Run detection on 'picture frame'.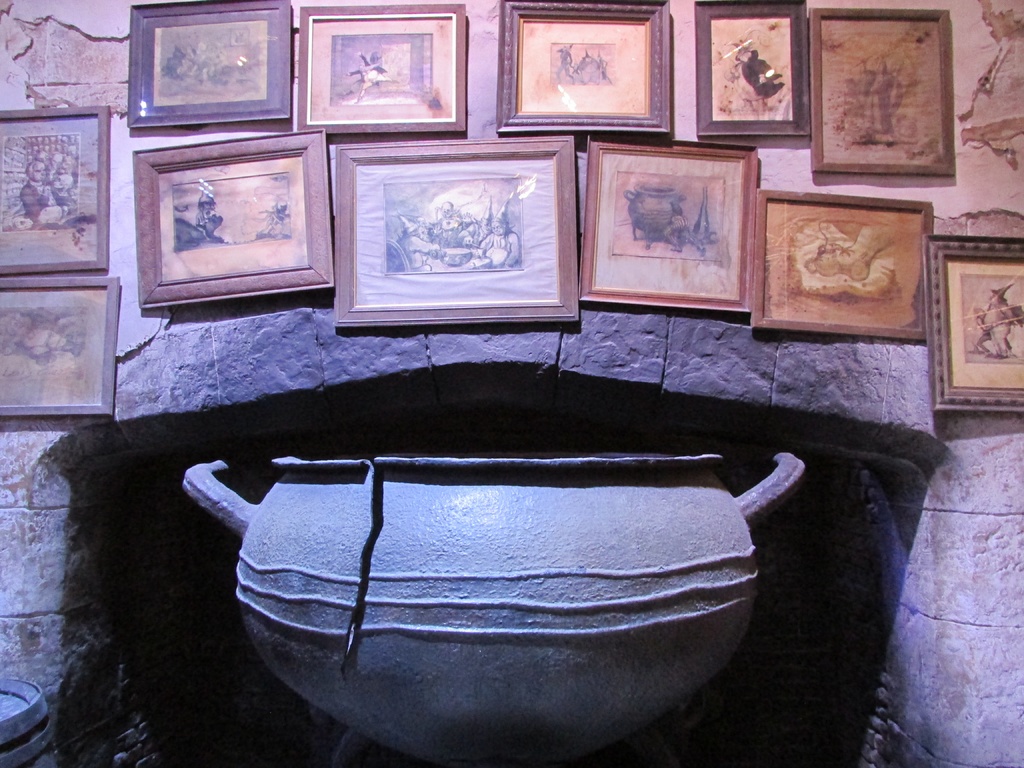
Result: 333:137:577:329.
